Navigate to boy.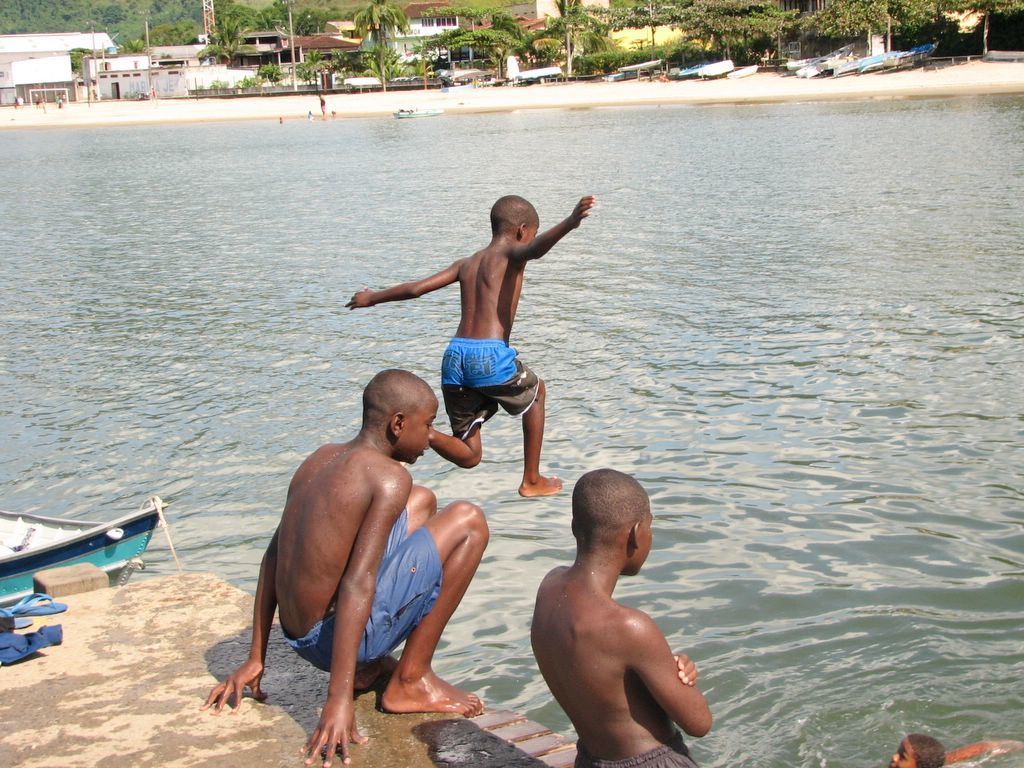
Navigation target: 528:461:717:767.
